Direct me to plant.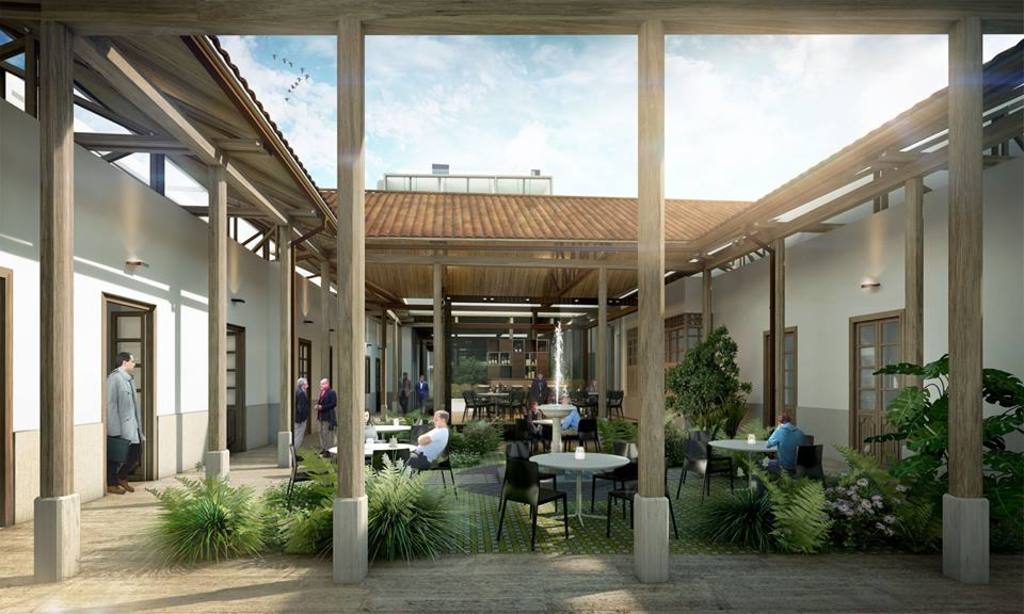
Direction: 595 410 642 453.
